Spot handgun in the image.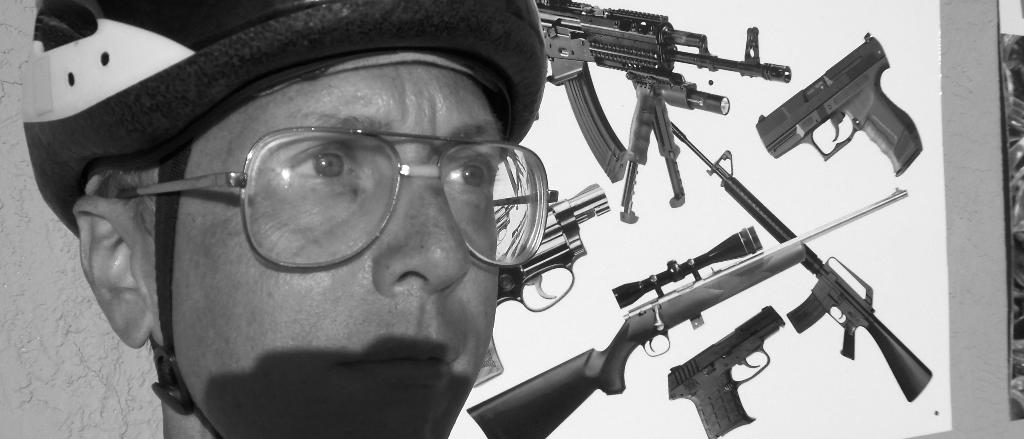
handgun found at (666,304,788,436).
